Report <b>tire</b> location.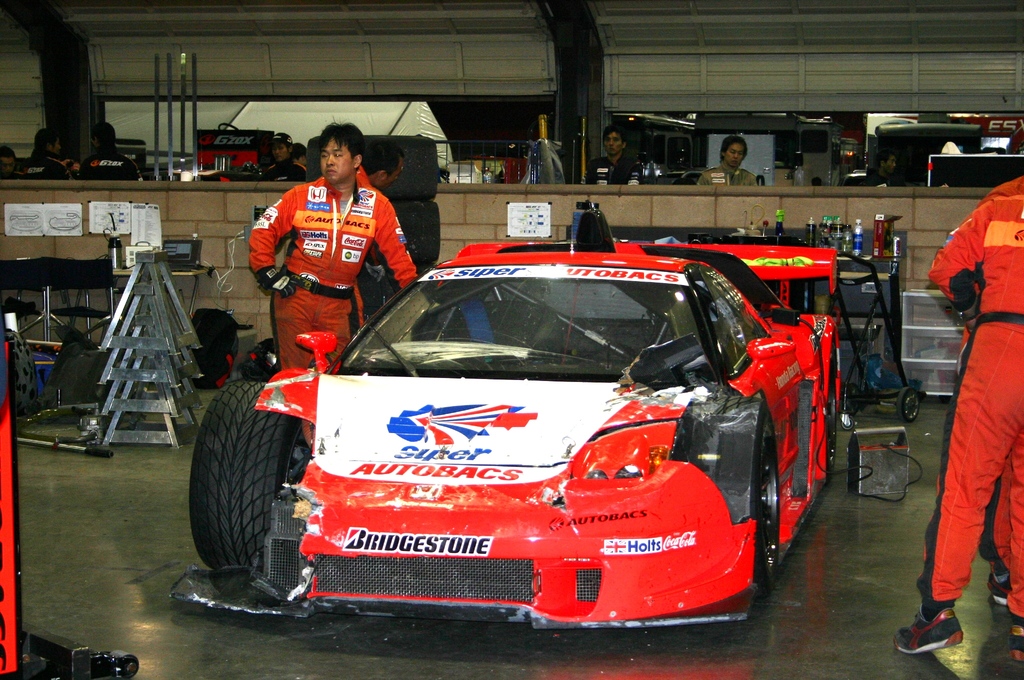
Report: (186,380,323,572).
